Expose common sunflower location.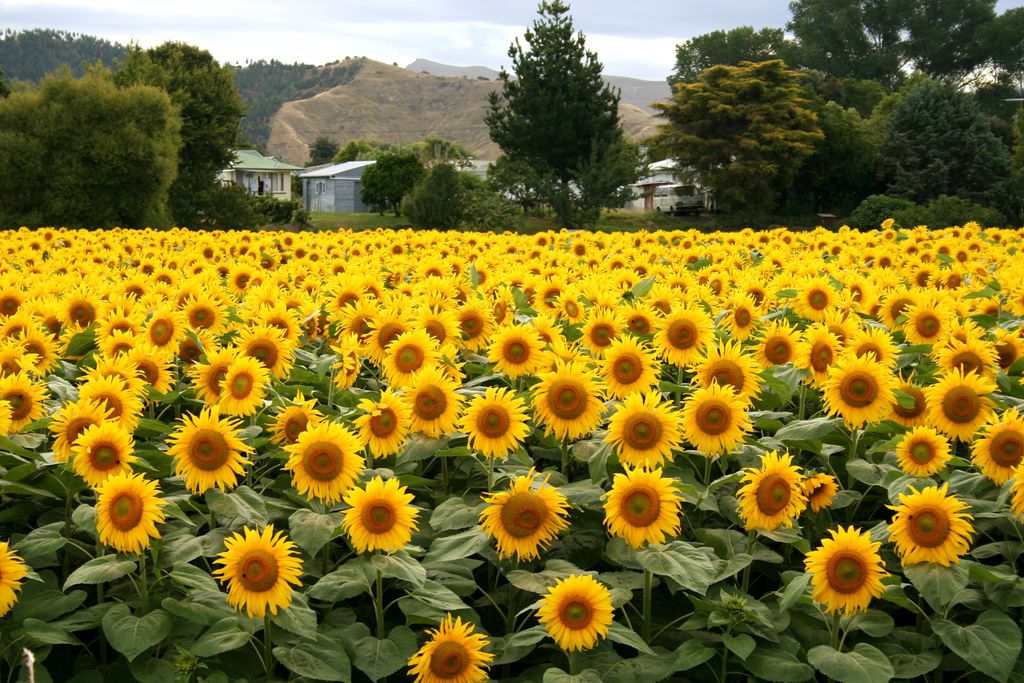
Exposed at (left=618, top=398, right=675, bottom=470).
